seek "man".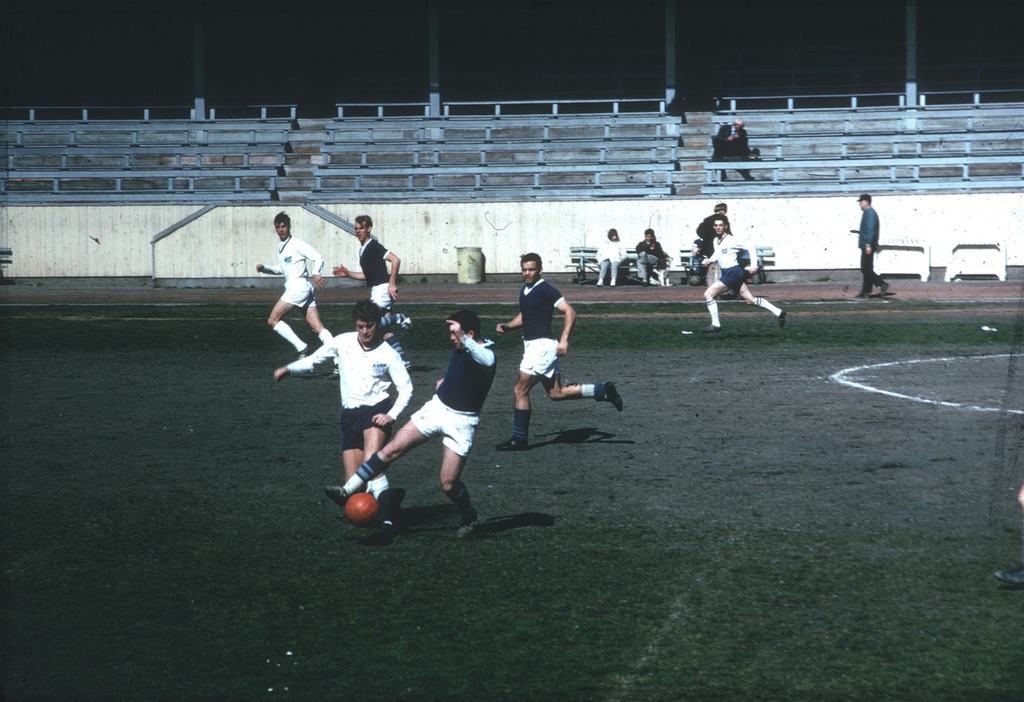
333/212/415/368.
